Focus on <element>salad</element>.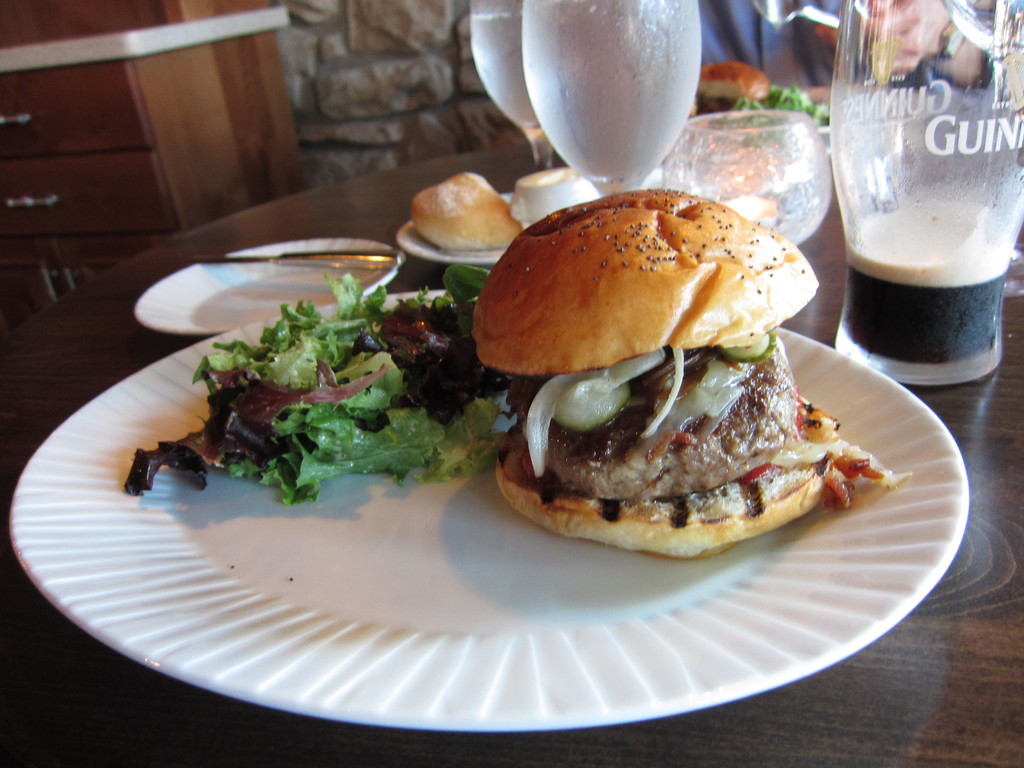
Focused at bbox=(122, 261, 527, 503).
